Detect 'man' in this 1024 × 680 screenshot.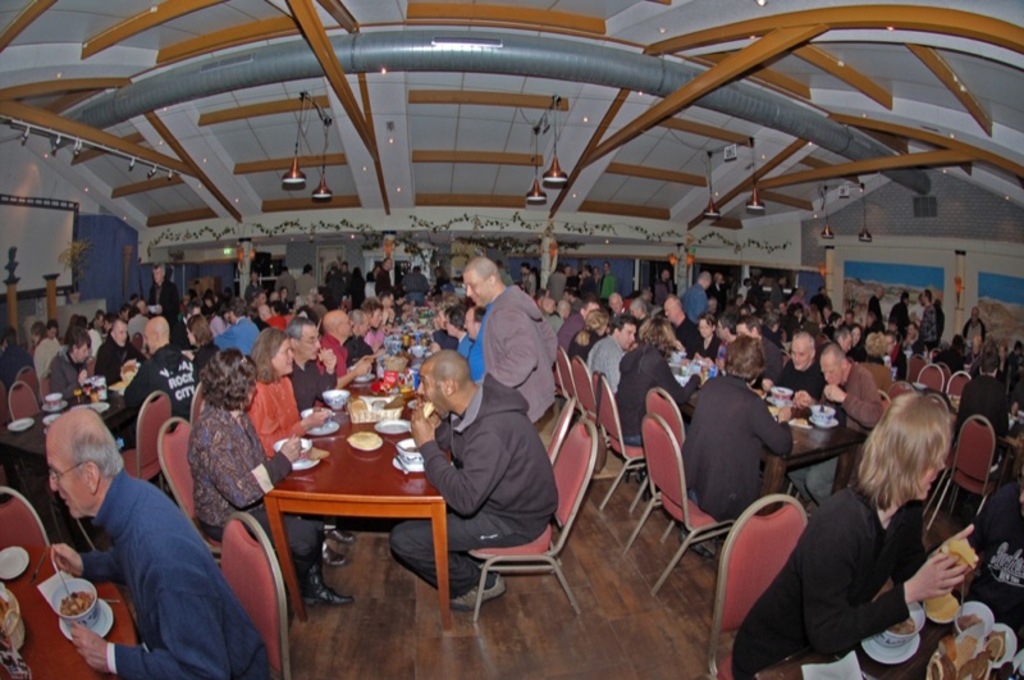
Detection: {"left": 520, "top": 257, "right": 538, "bottom": 297}.
